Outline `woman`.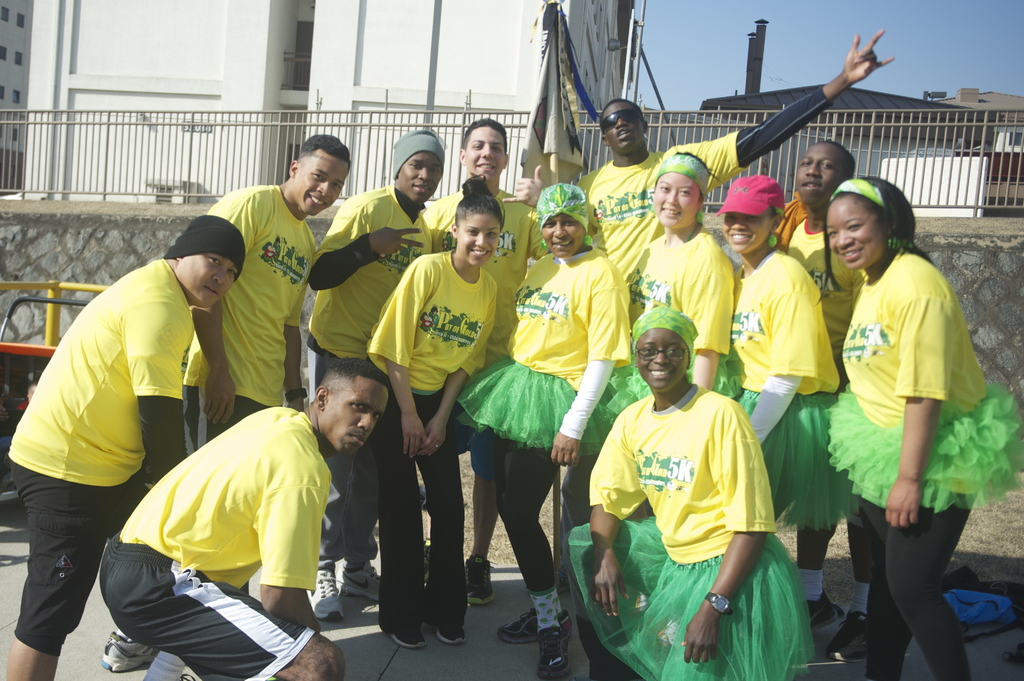
Outline: <box>563,148,739,680</box>.
